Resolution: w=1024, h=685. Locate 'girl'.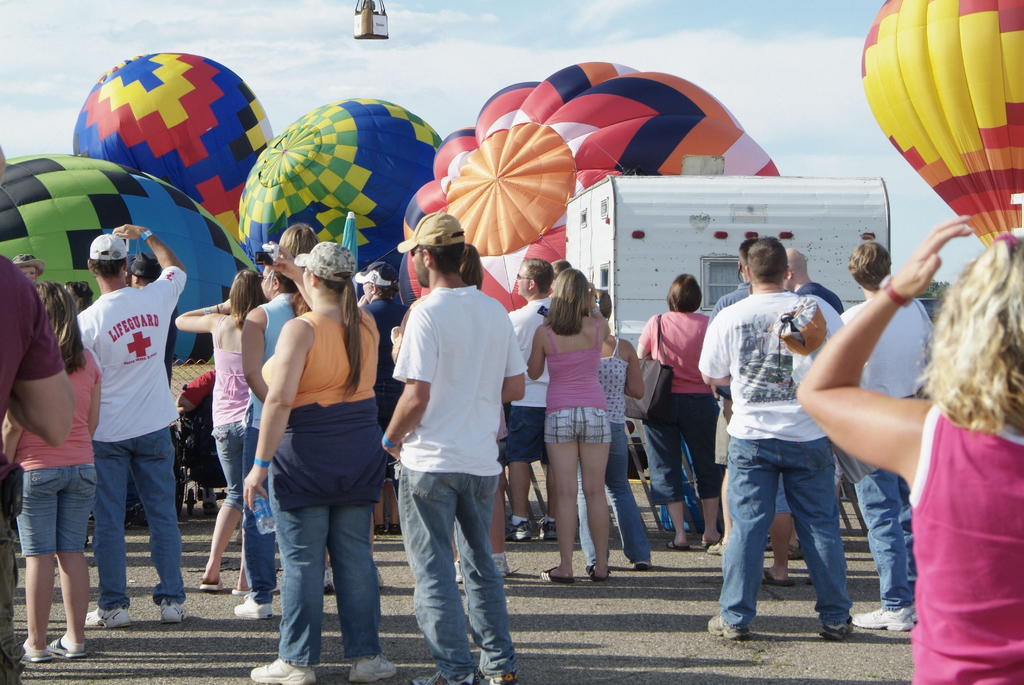
<box>173,266,246,590</box>.
